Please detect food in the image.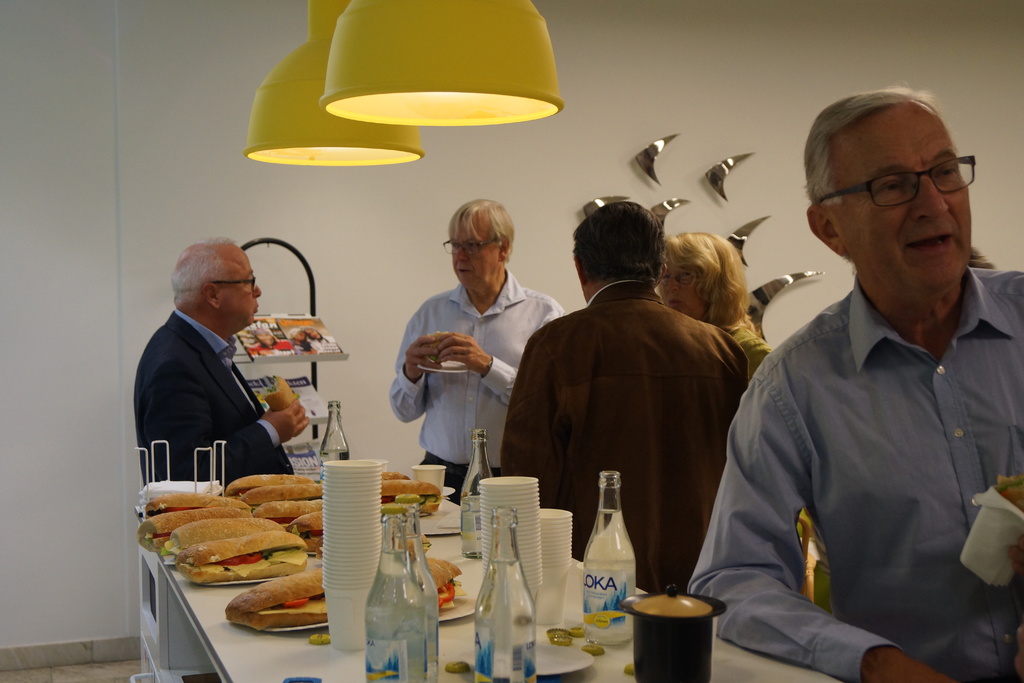
{"left": 422, "top": 329, "right": 453, "bottom": 363}.
